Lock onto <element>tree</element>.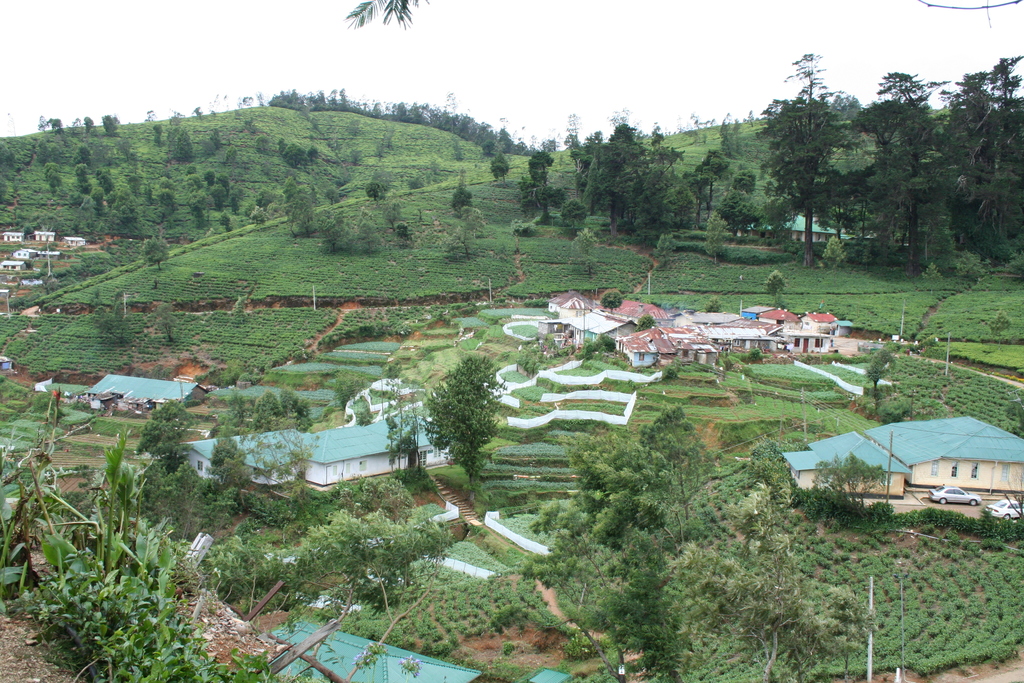
Locked: box(1005, 386, 1023, 441).
